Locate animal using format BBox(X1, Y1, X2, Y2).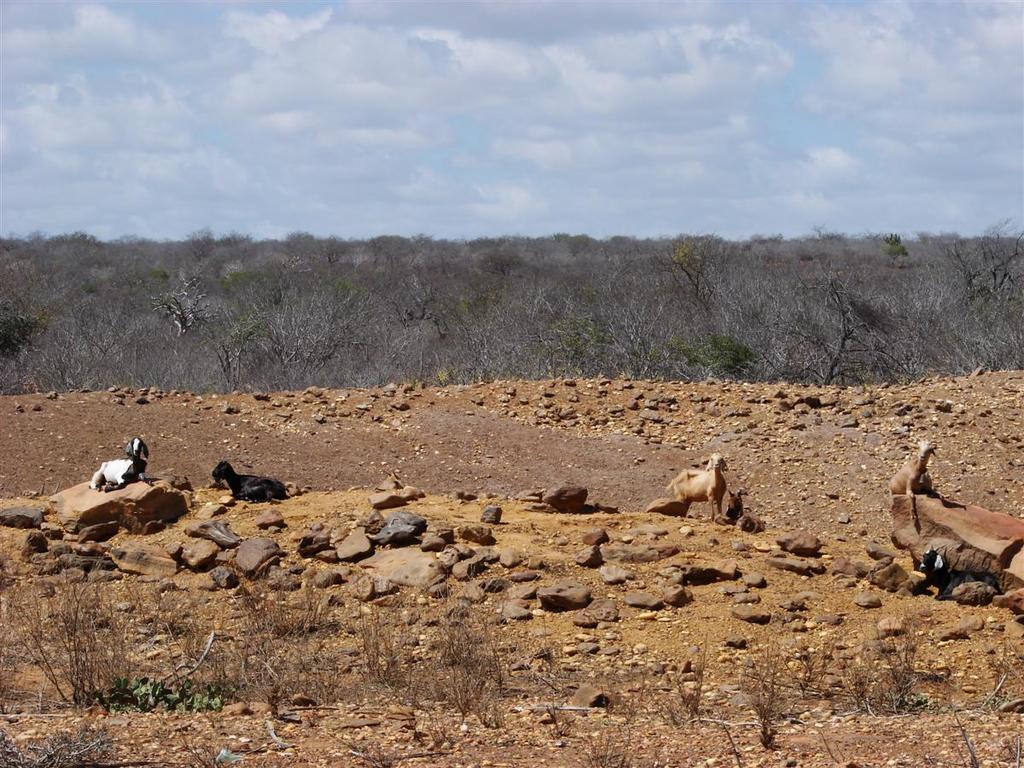
BBox(90, 435, 150, 493).
